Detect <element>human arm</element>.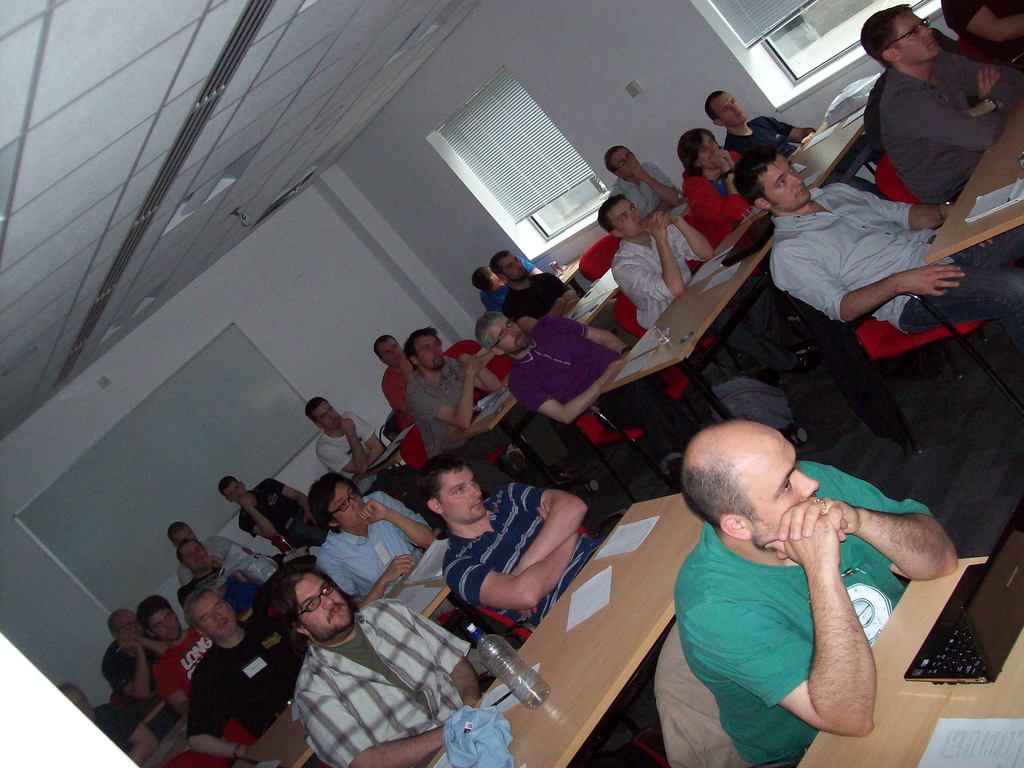
Detected at <box>941,55,1022,112</box>.
